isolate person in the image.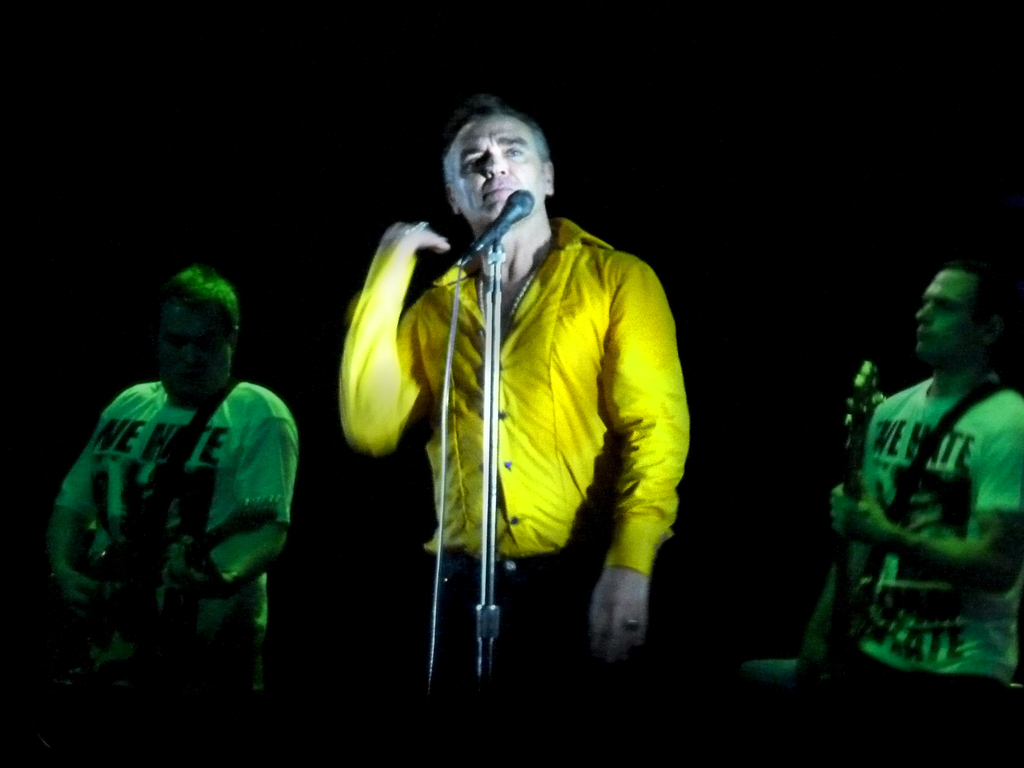
Isolated region: [left=55, top=269, right=291, bottom=745].
